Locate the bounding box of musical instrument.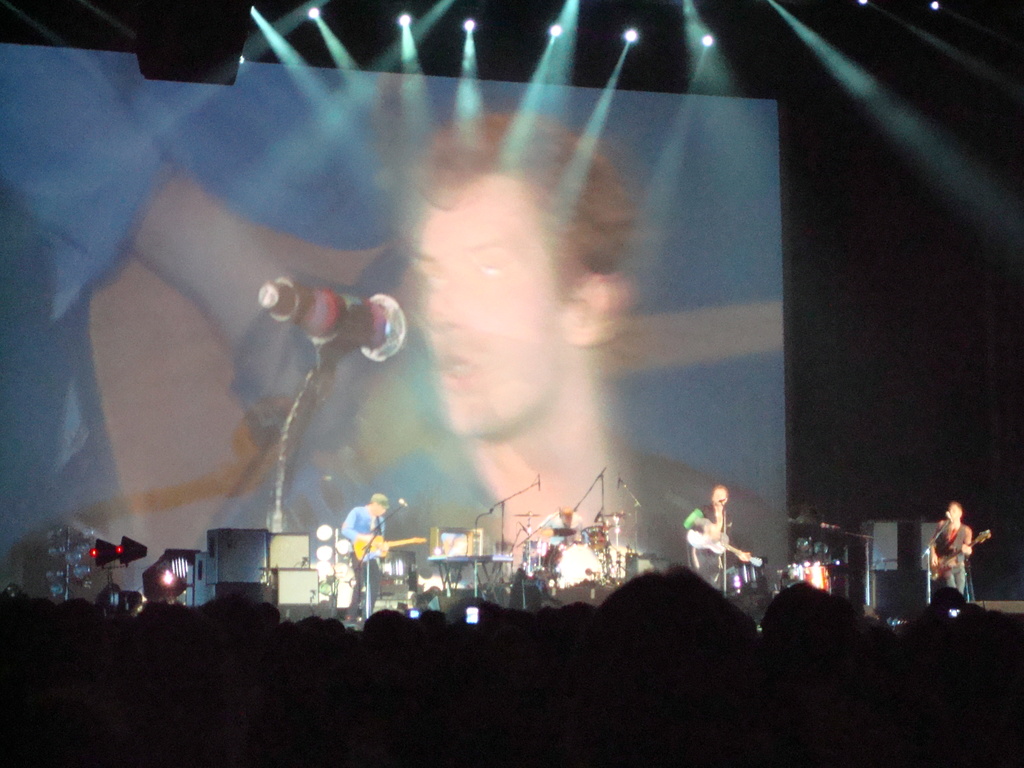
Bounding box: bbox(524, 504, 633, 605).
